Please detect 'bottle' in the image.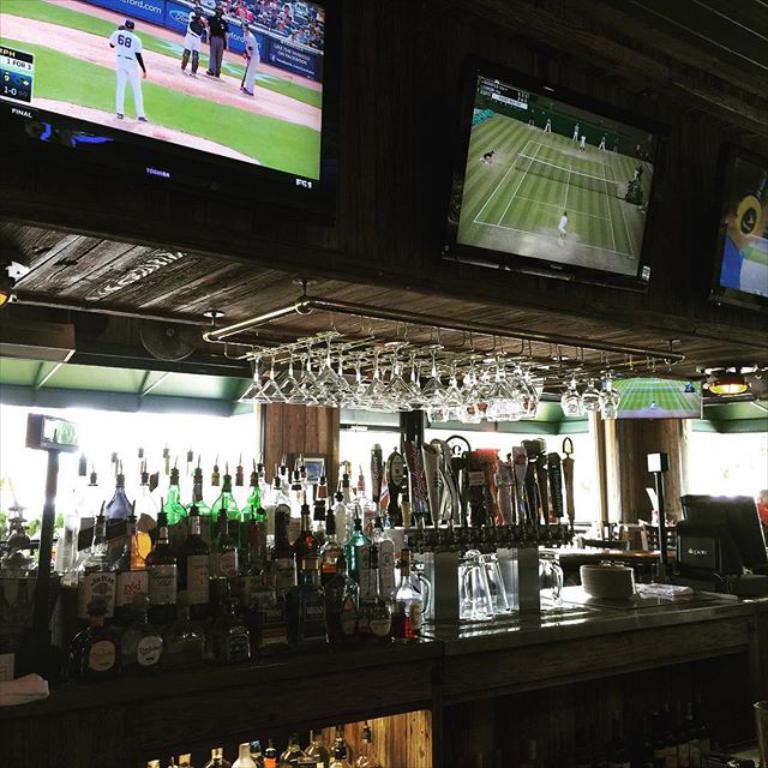
[350, 718, 383, 767].
